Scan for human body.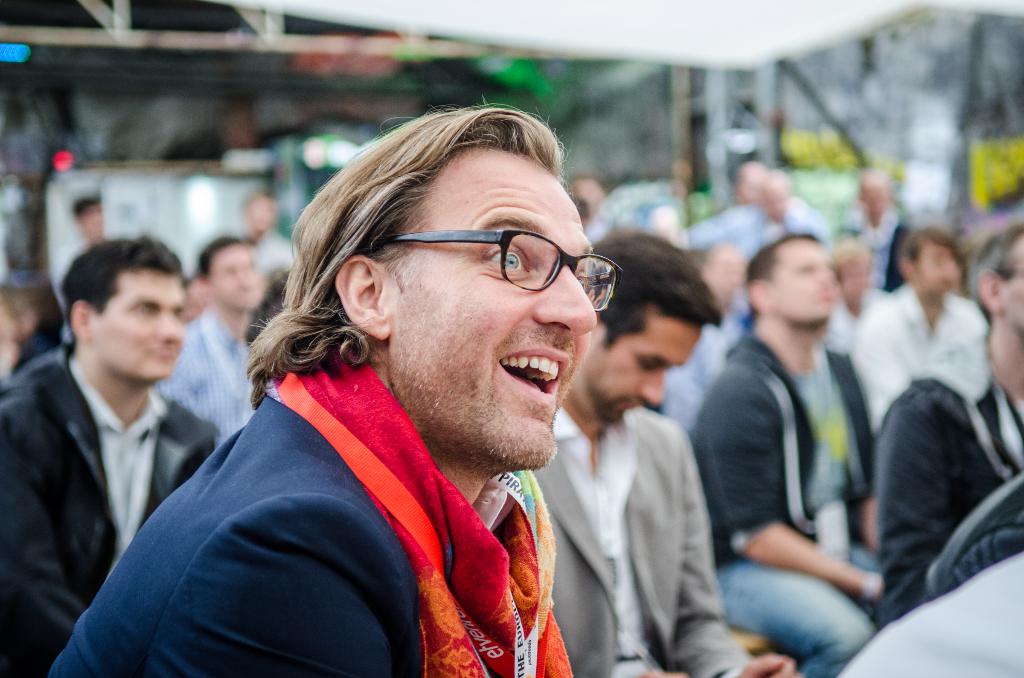
Scan result: box=[530, 390, 761, 677].
